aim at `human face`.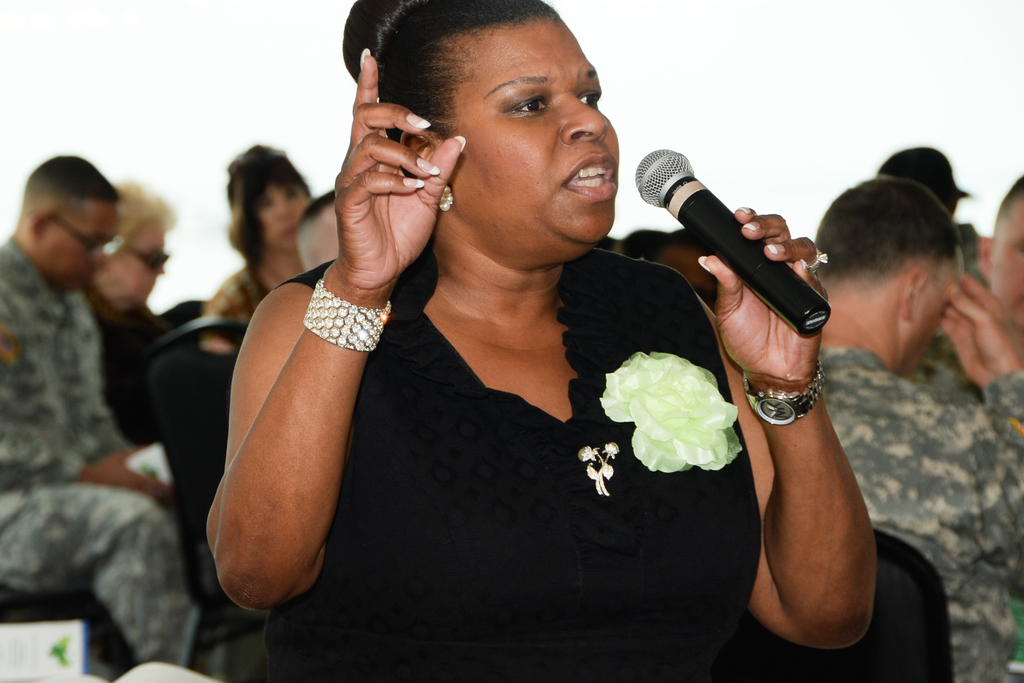
Aimed at select_region(115, 226, 162, 305).
